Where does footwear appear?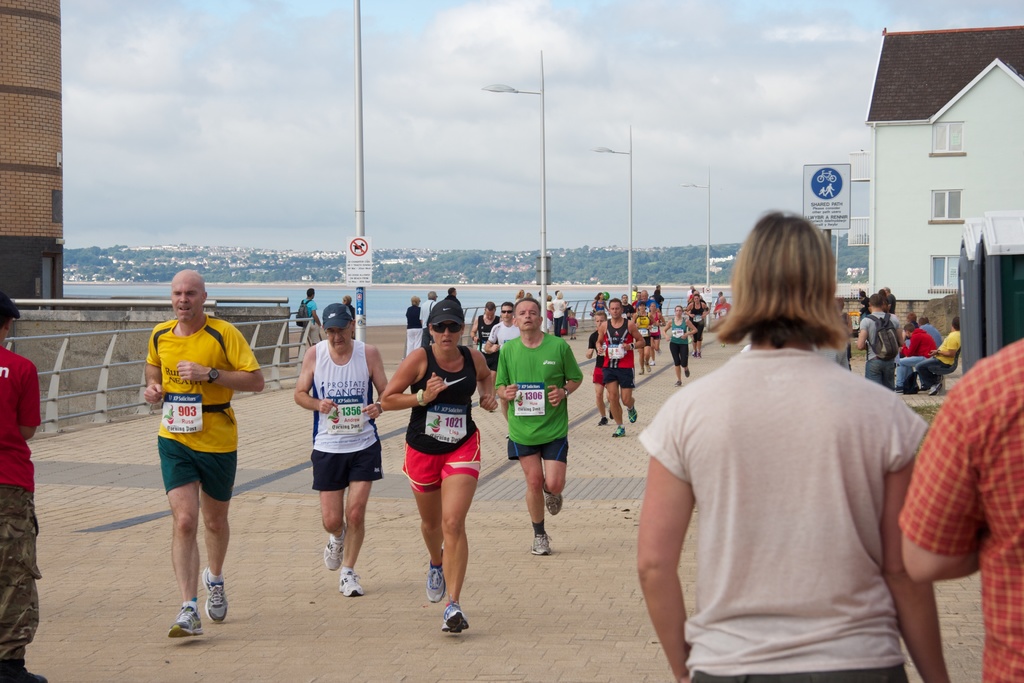
Appears at [x1=611, y1=425, x2=626, y2=435].
